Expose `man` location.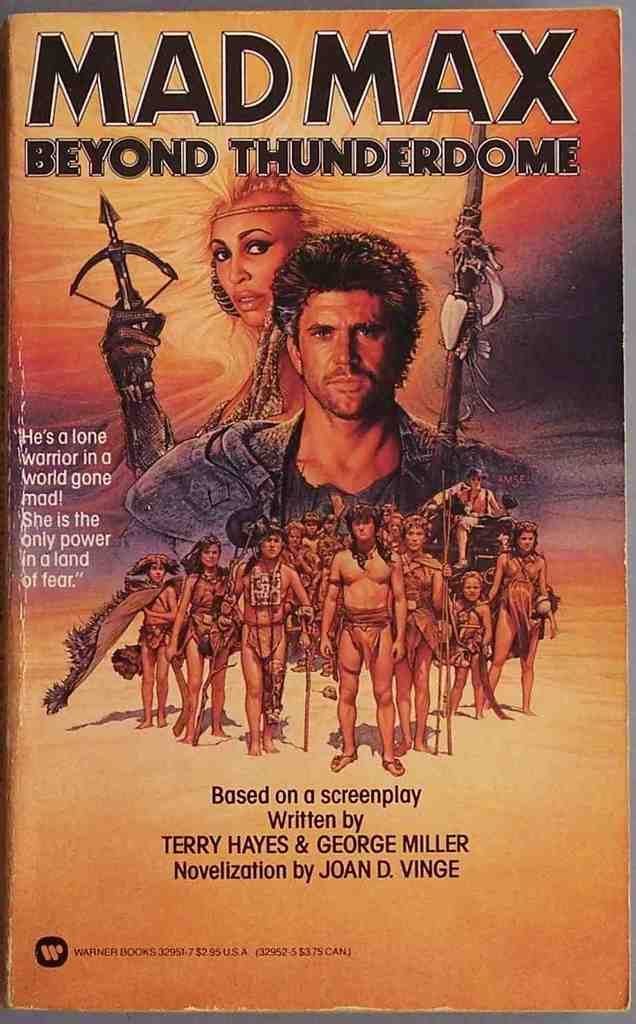
Exposed at bbox=(318, 491, 408, 780).
